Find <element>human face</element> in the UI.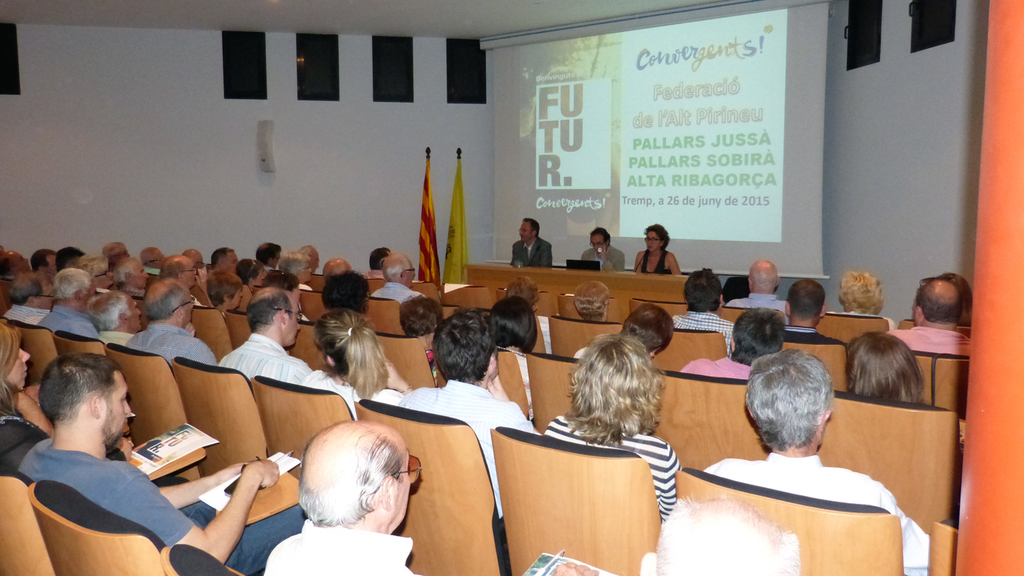
UI element at <region>390, 252, 416, 278</region>.
